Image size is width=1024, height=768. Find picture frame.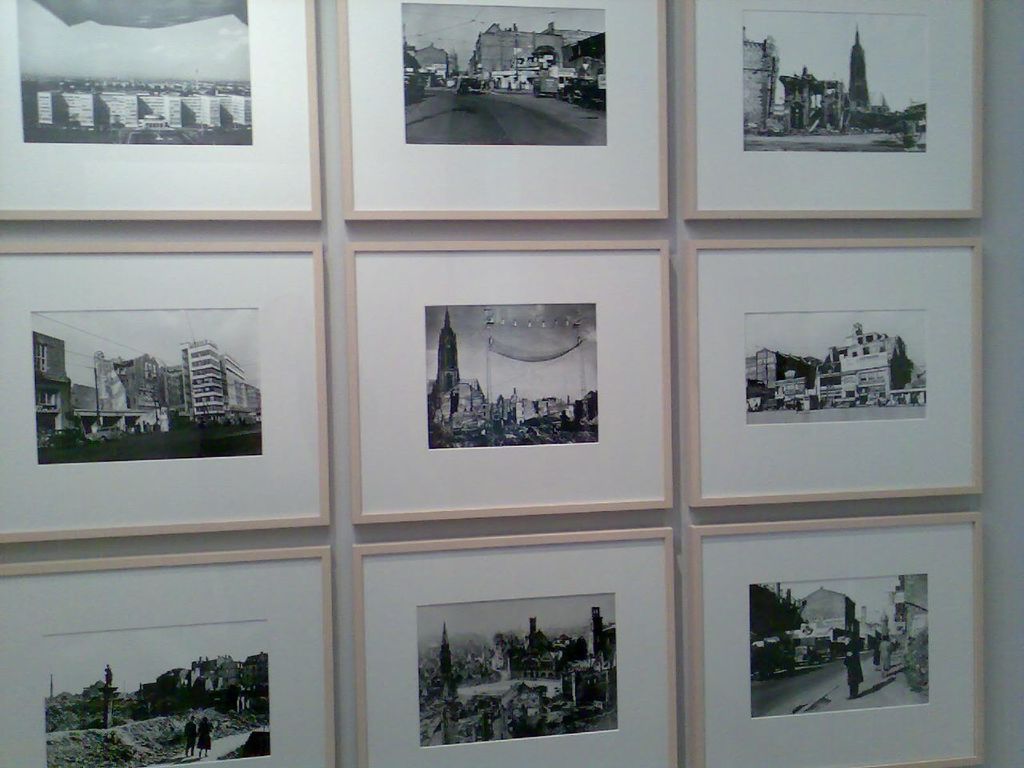
select_region(336, 242, 682, 506).
